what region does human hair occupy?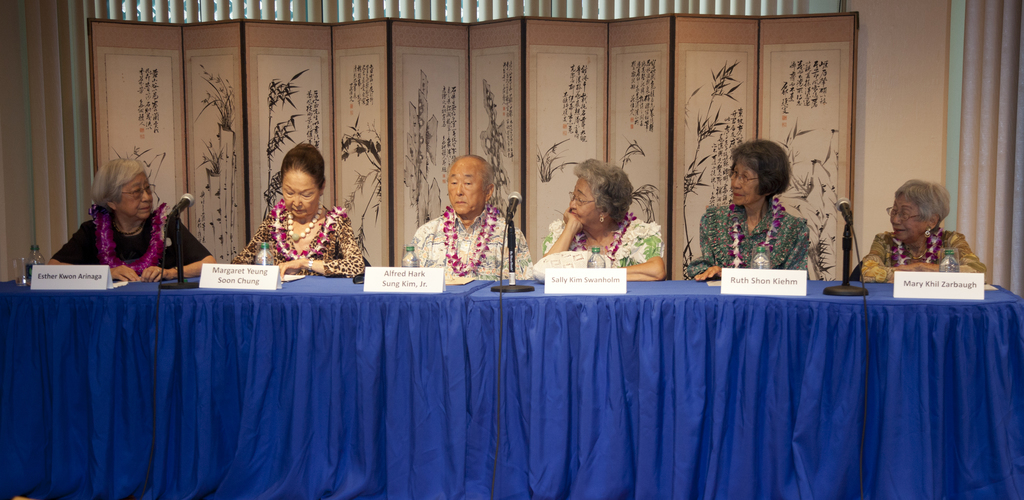
[x1=452, y1=152, x2=493, y2=200].
